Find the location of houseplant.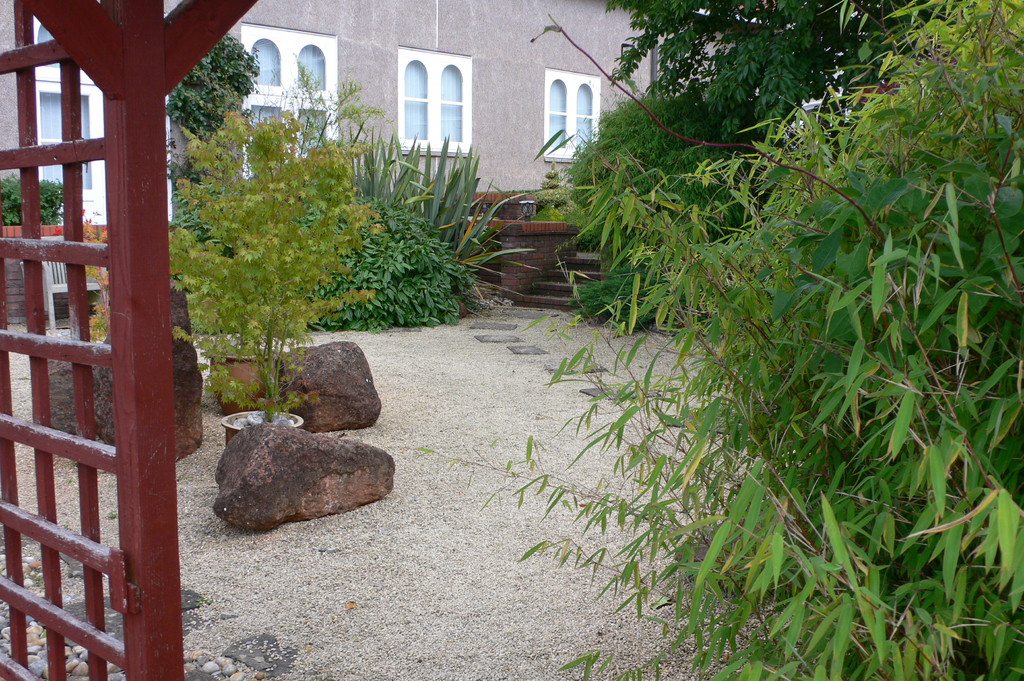
Location: [169, 108, 388, 445].
